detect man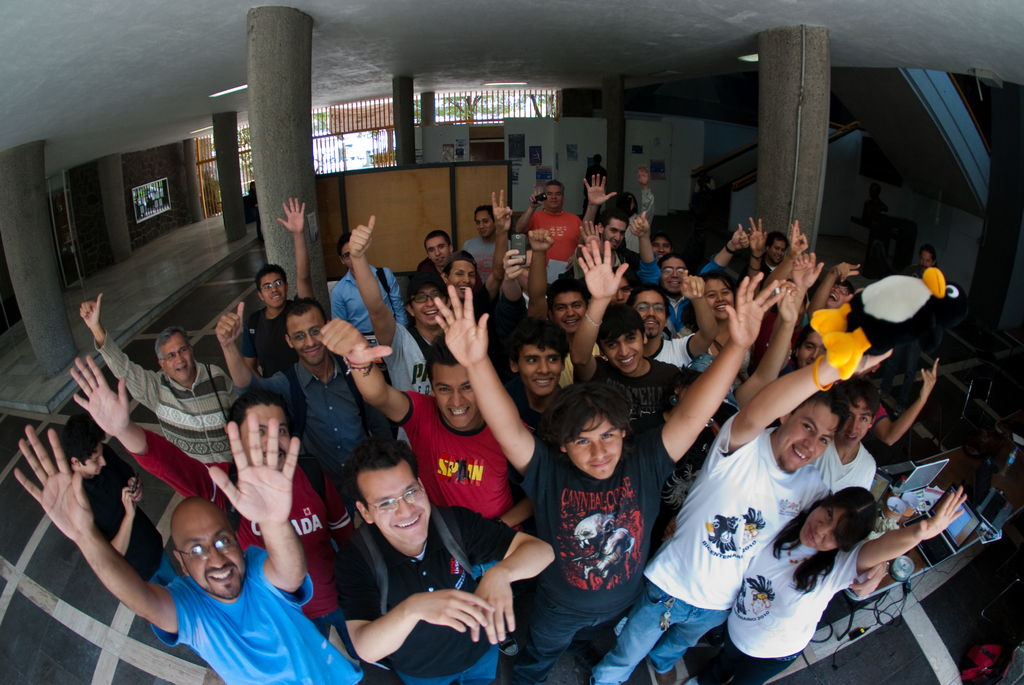
<region>203, 292, 399, 473</region>
